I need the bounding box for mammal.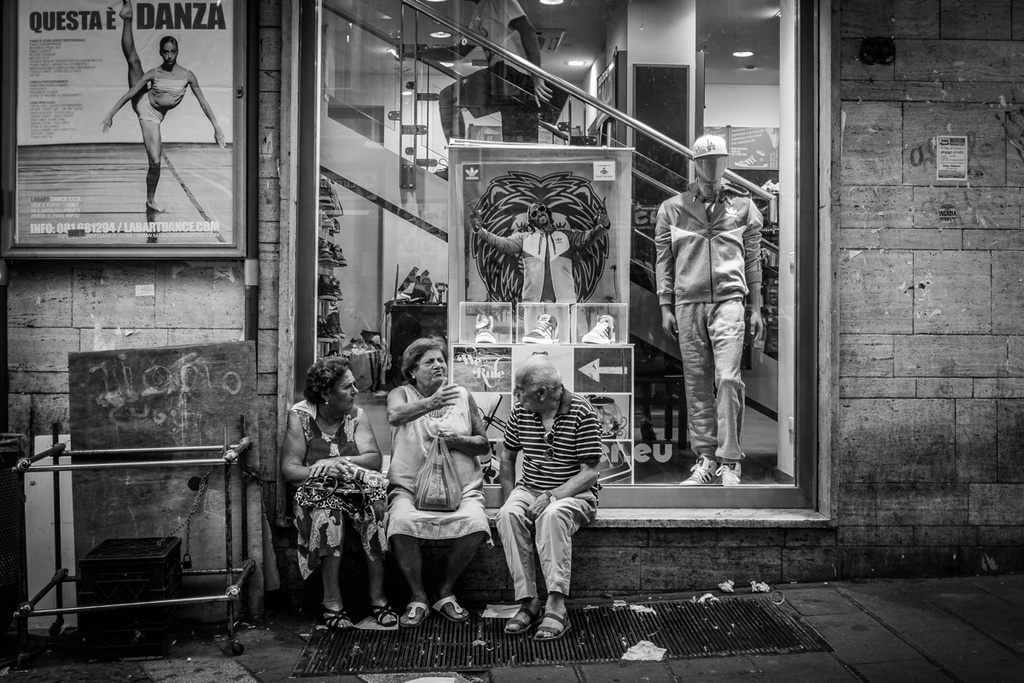
Here it is: bbox(650, 141, 765, 489).
